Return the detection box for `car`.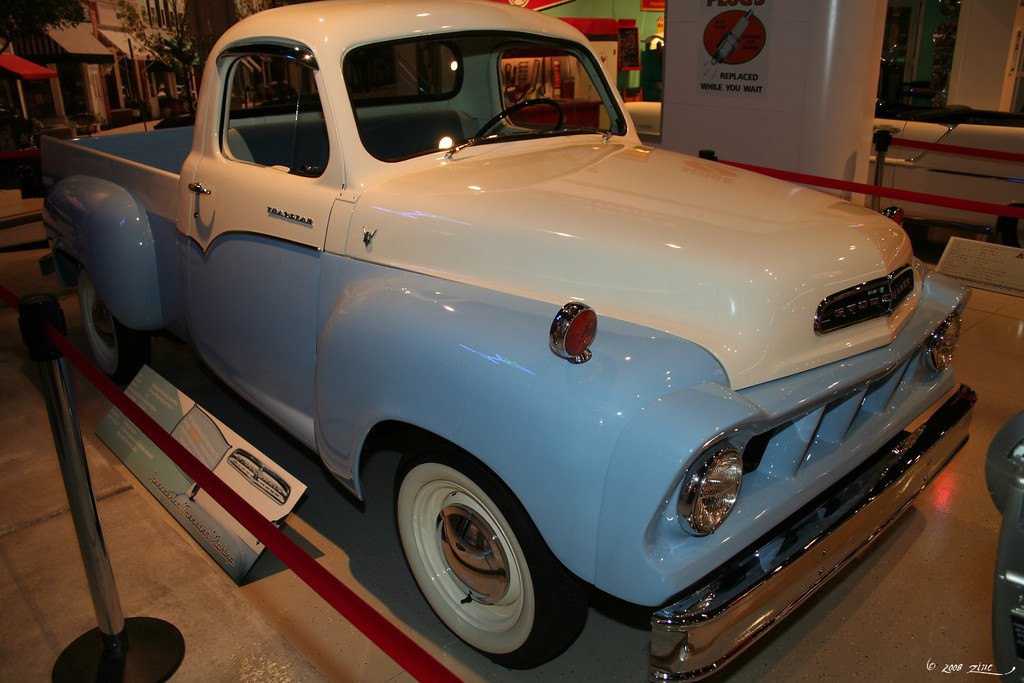
left=4, top=8, right=984, bottom=682.
